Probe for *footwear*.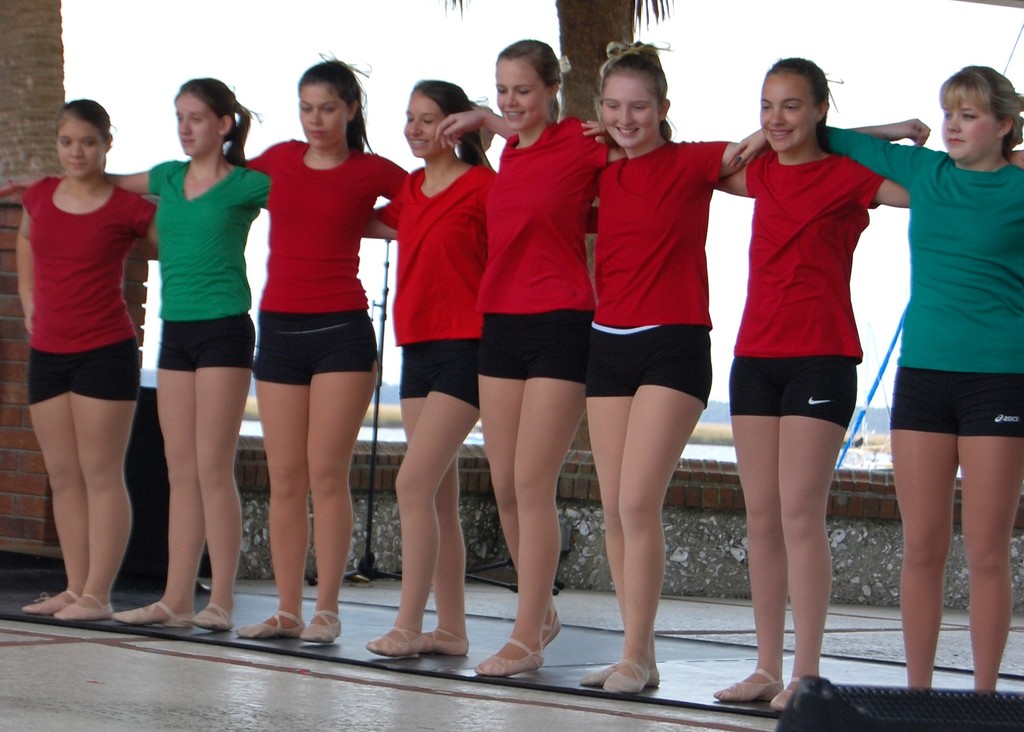
Probe result: x1=237 y1=610 x2=303 y2=639.
